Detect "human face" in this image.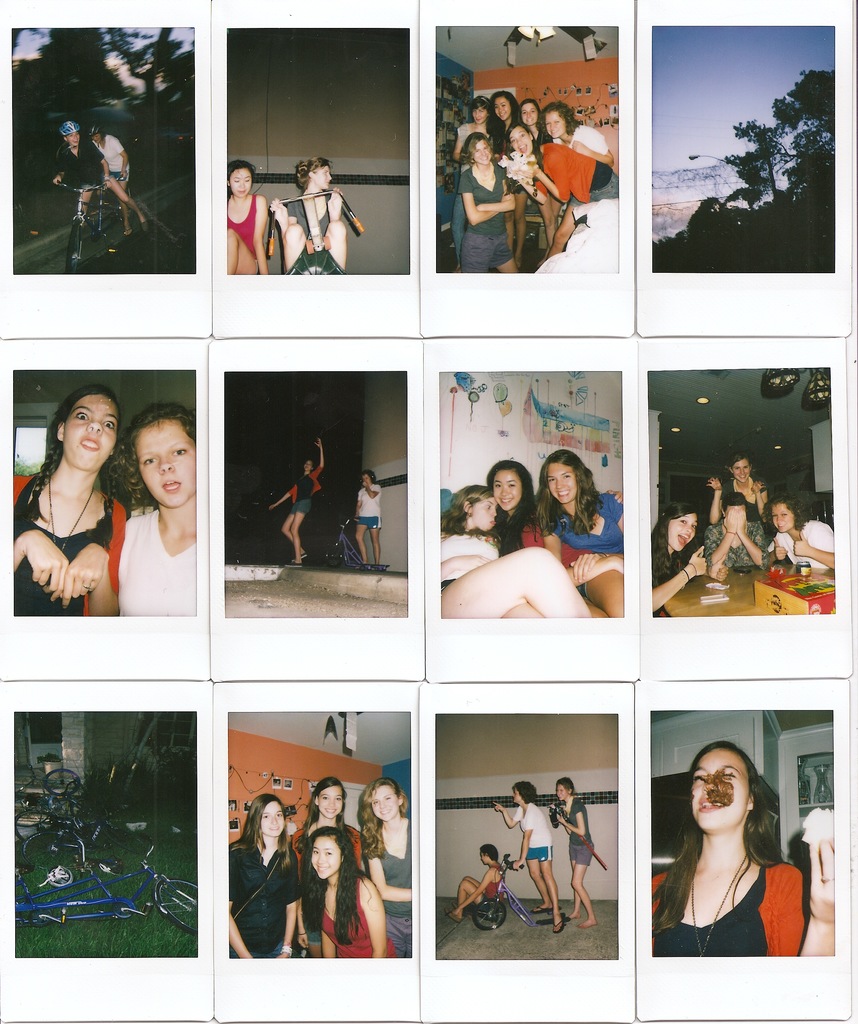
Detection: box(770, 503, 795, 531).
